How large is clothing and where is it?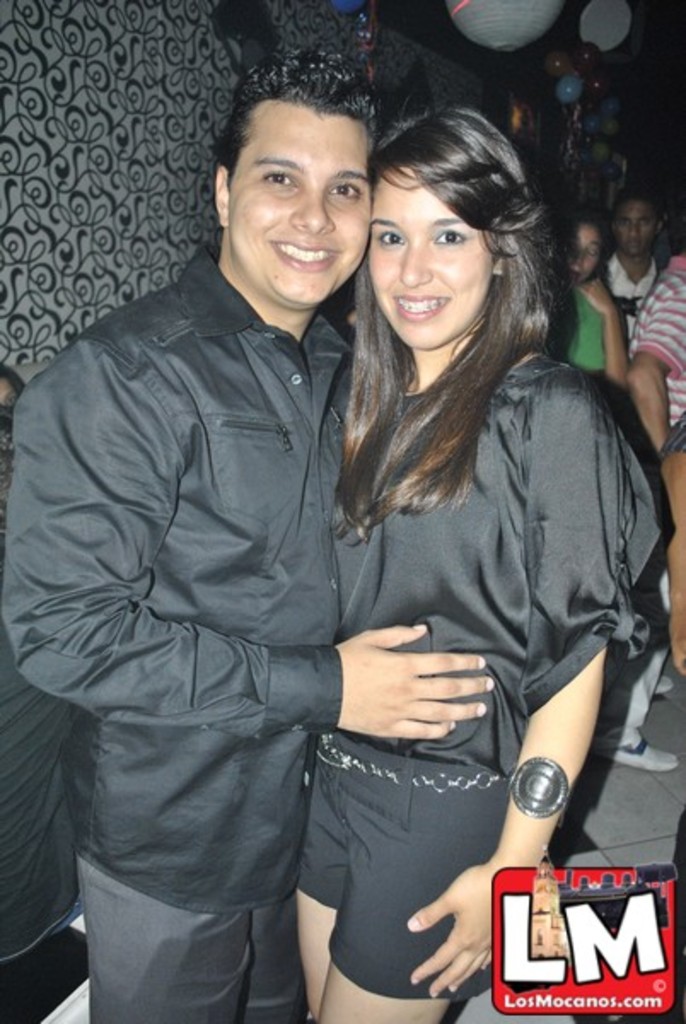
Bounding box: [left=626, top=258, right=684, bottom=430].
